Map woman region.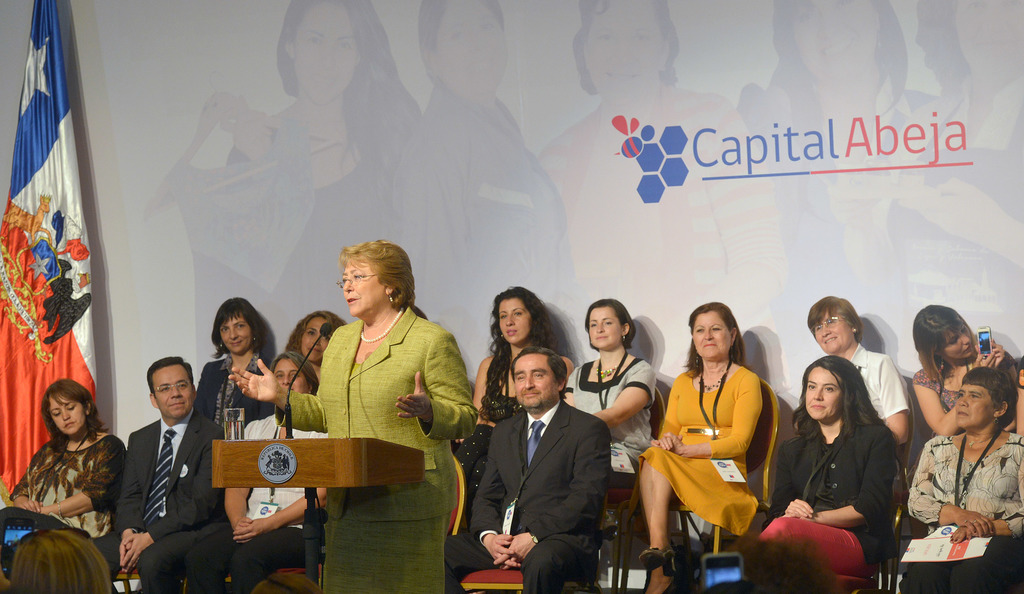
Mapped to bbox=(229, 236, 477, 593).
